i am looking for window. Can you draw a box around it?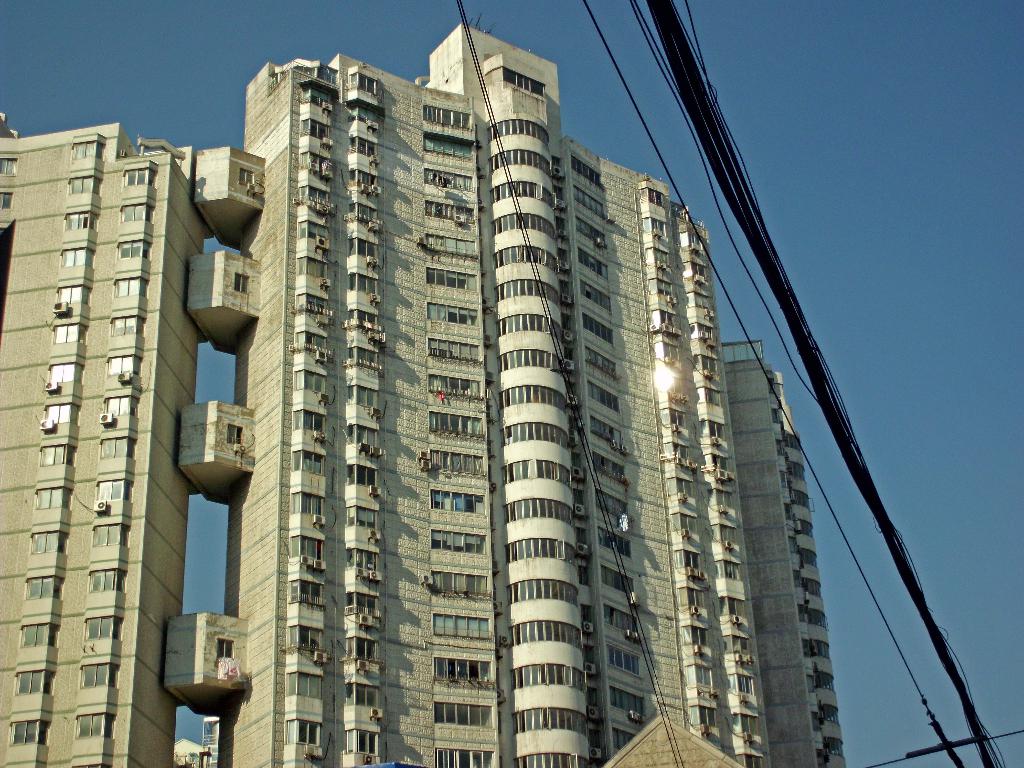
Sure, the bounding box is x1=427 y1=447 x2=483 y2=477.
